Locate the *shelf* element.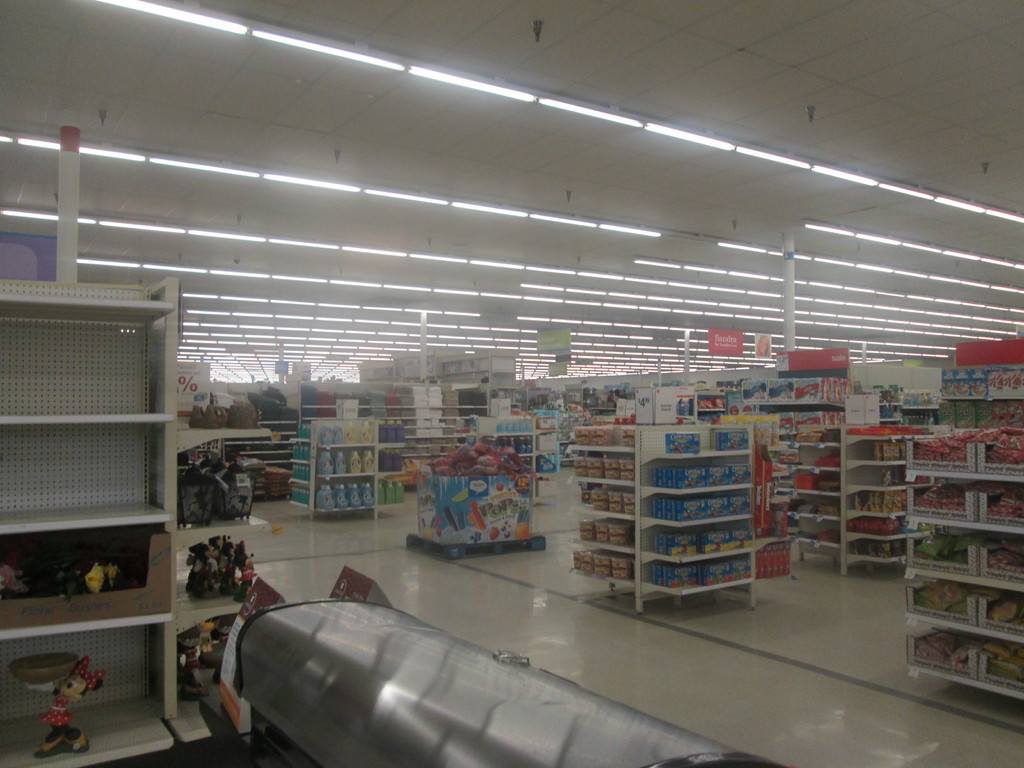
Element bbox: locate(564, 433, 783, 616).
